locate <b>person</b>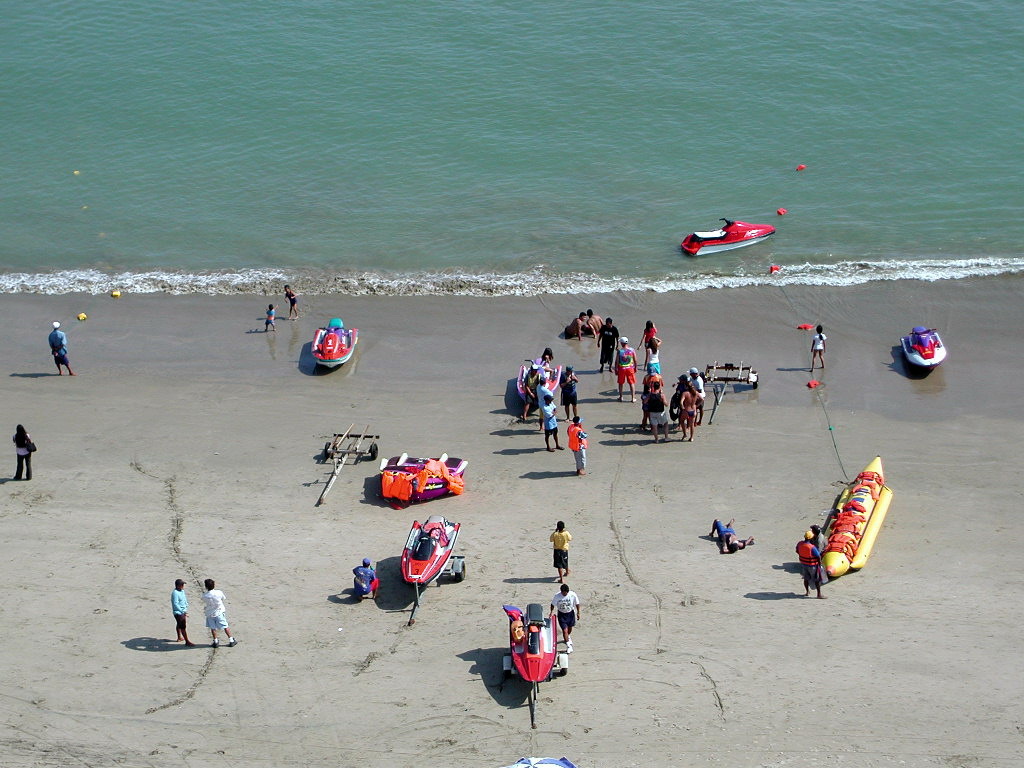
(168, 576, 195, 642)
